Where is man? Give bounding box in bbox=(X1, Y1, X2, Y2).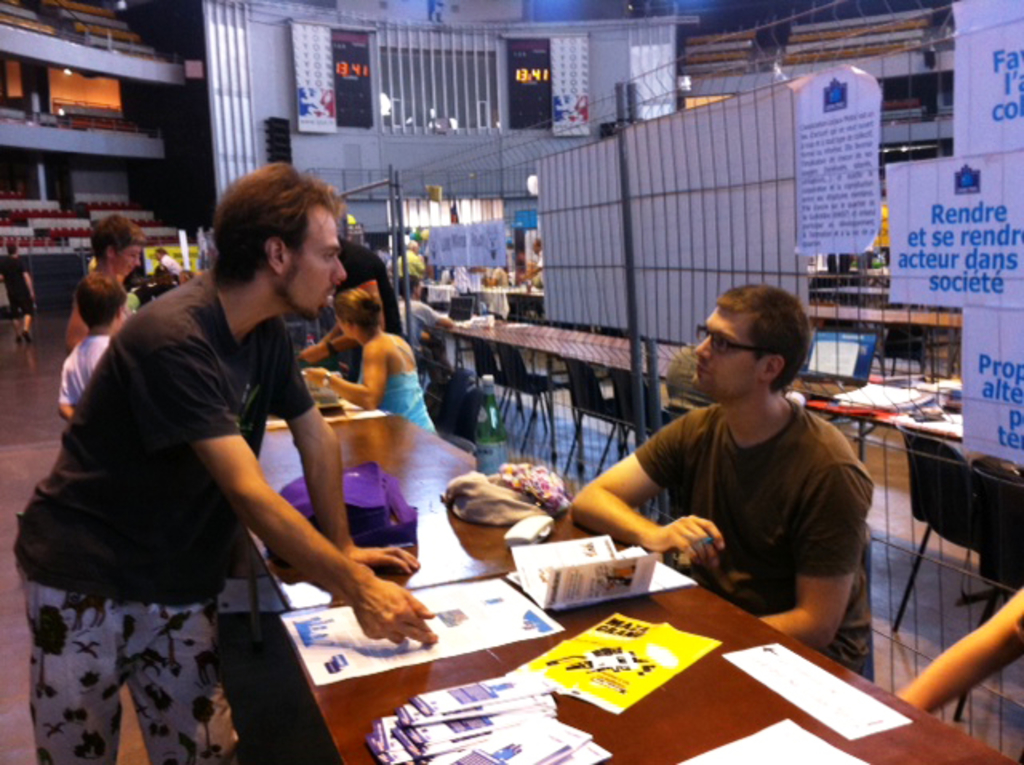
bbox=(570, 280, 874, 679).
